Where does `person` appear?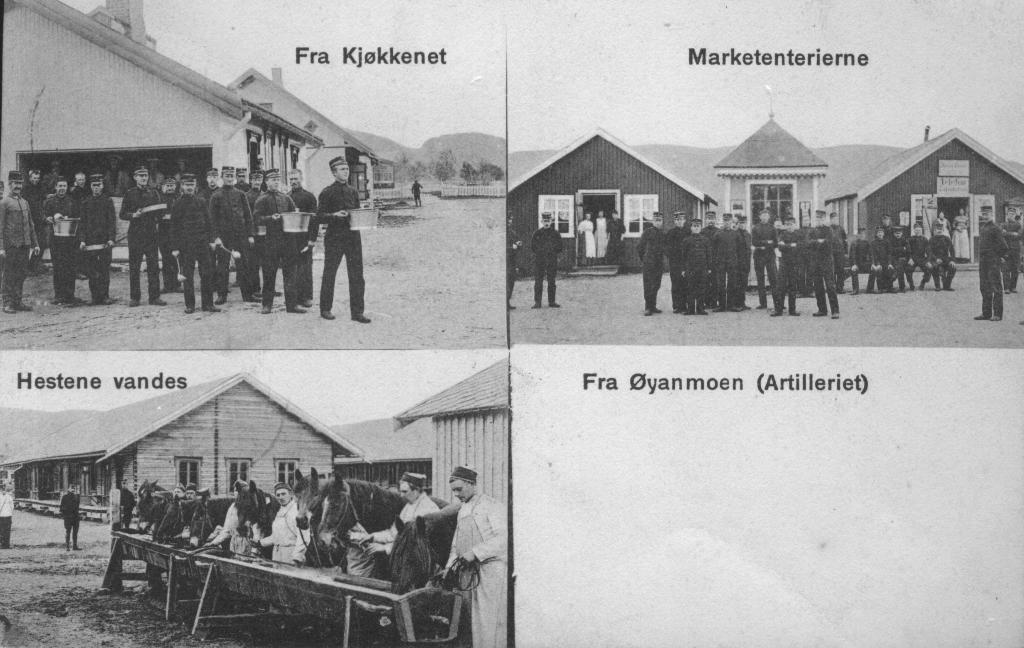
Appears at <region>577, 216, 591, 259</region>.
